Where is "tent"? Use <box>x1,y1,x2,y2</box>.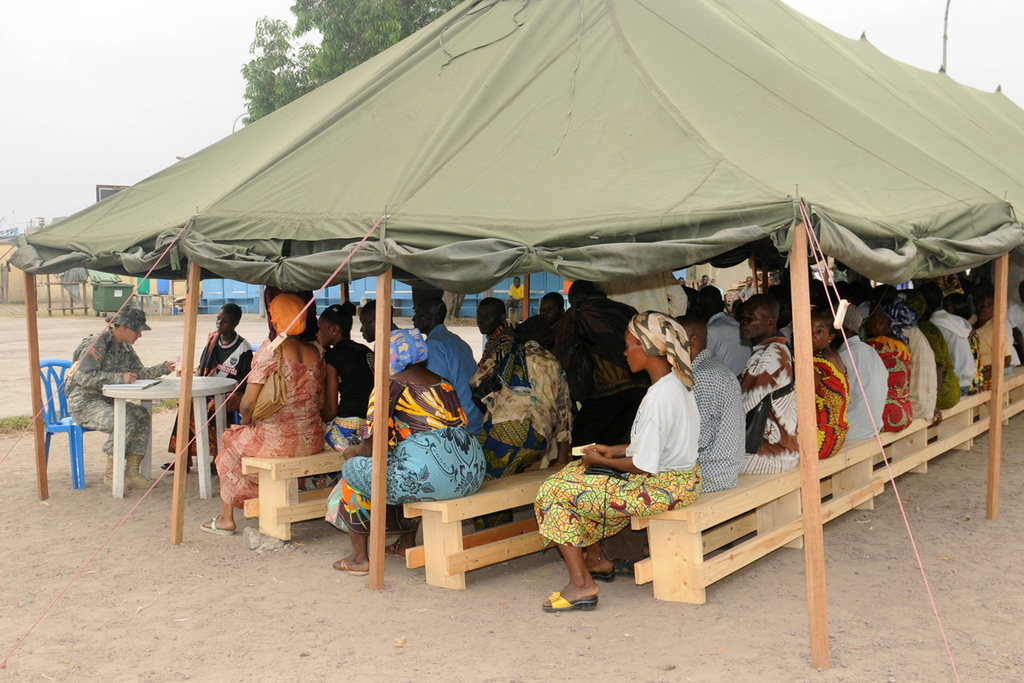
<box>19,18,1013,546</box>.
